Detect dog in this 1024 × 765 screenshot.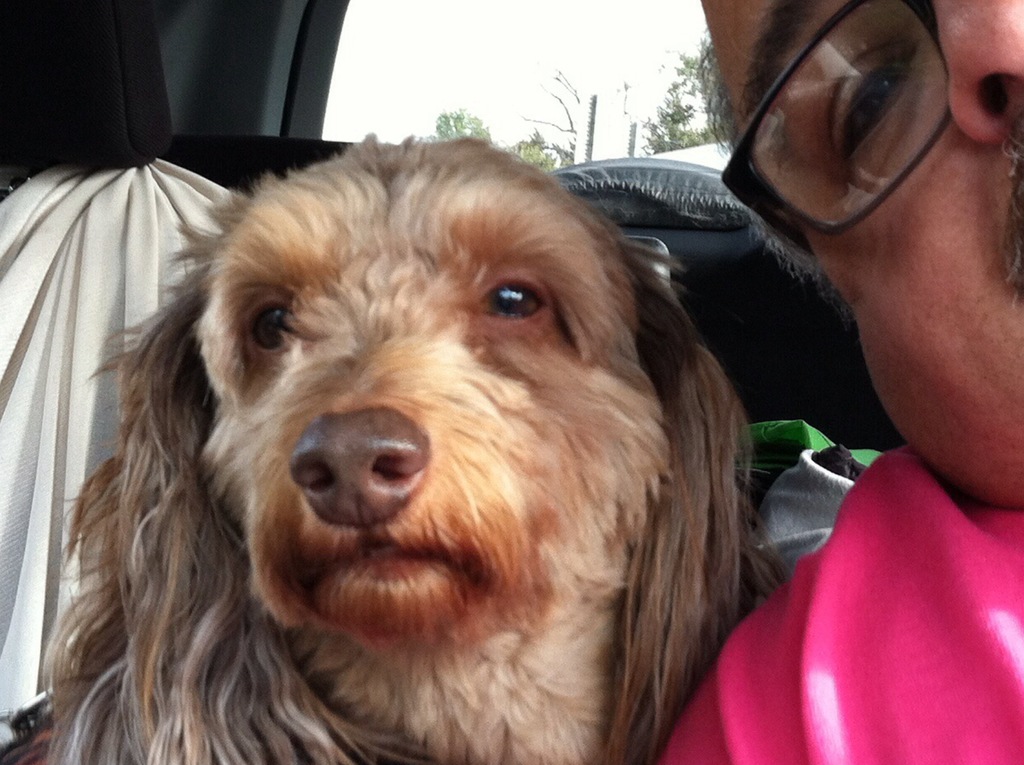
Detection: detection(0, 129, 795, 764).
